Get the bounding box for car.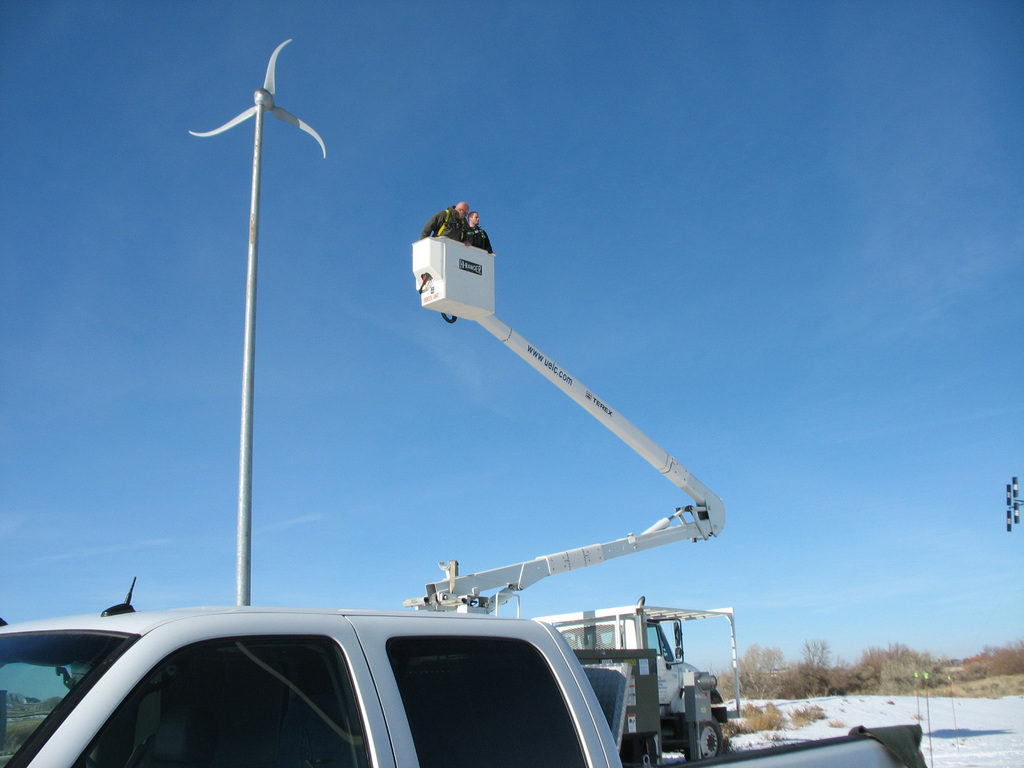
[x1=1, y1=572, x2=644, y2=767].
